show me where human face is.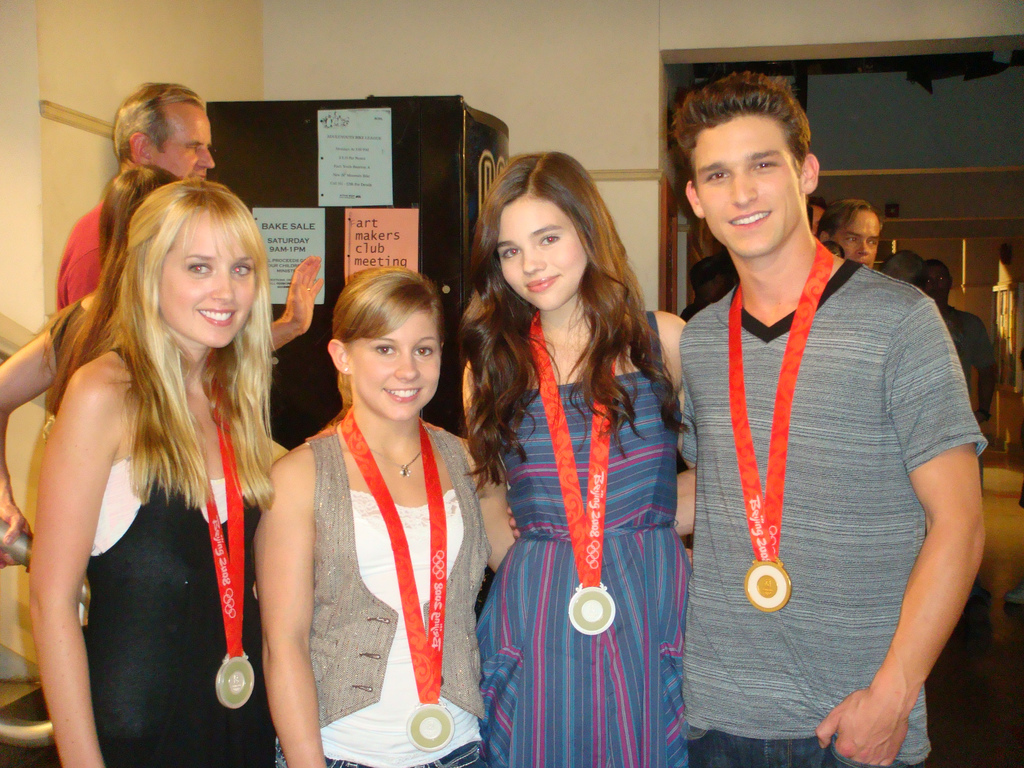
human face is at {"x1": 353, "y1": 311, "x2": 439, "y2": 423}.
